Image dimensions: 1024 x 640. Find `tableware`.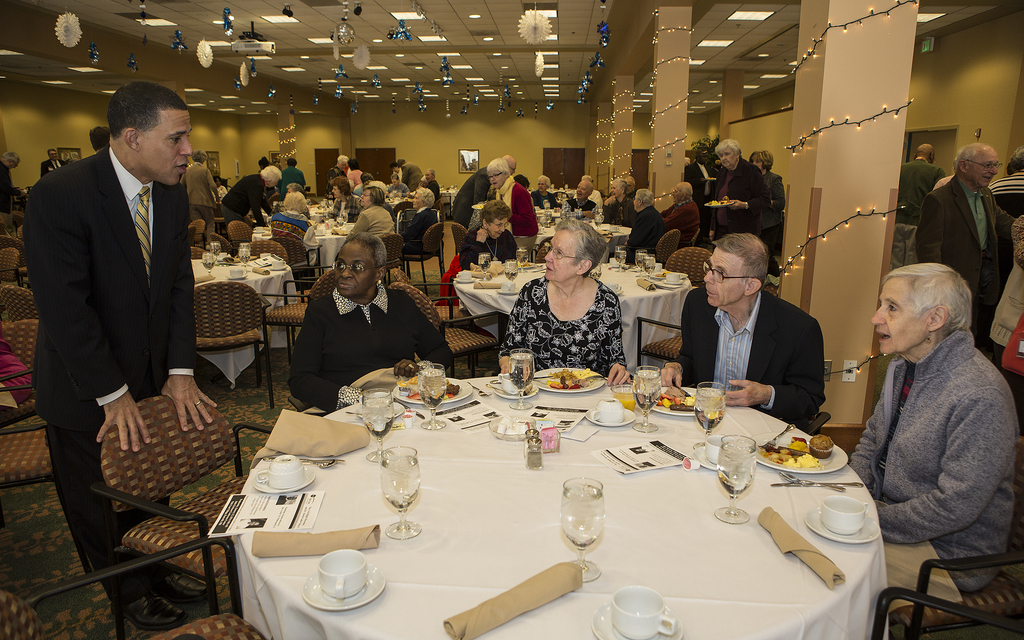
BBox(632, 365, 665, 434).
